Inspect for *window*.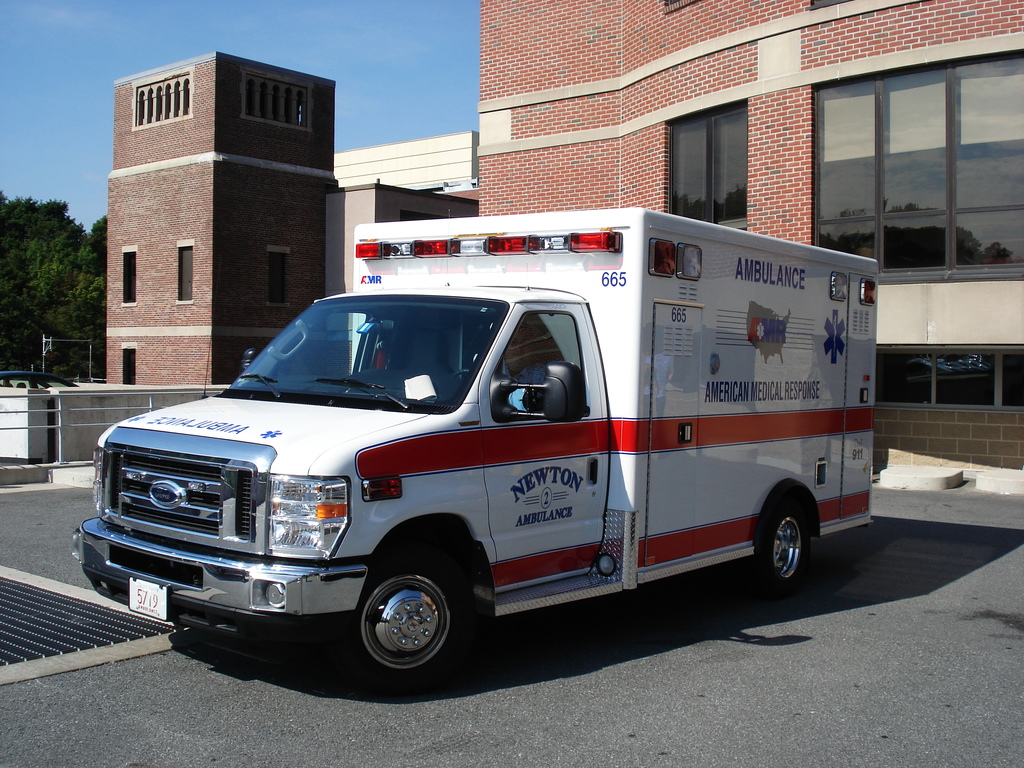
Inspection: locate(123, 343, 136, 385).
